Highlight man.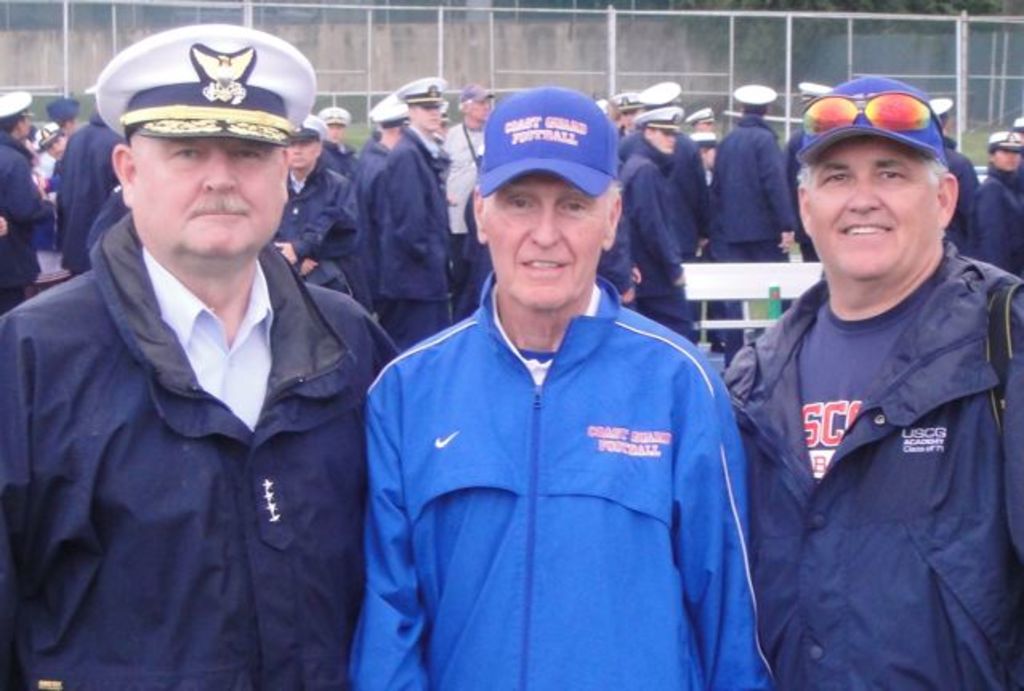
Highlighted region: [left=361, top=85, right=772, bottom=689].
